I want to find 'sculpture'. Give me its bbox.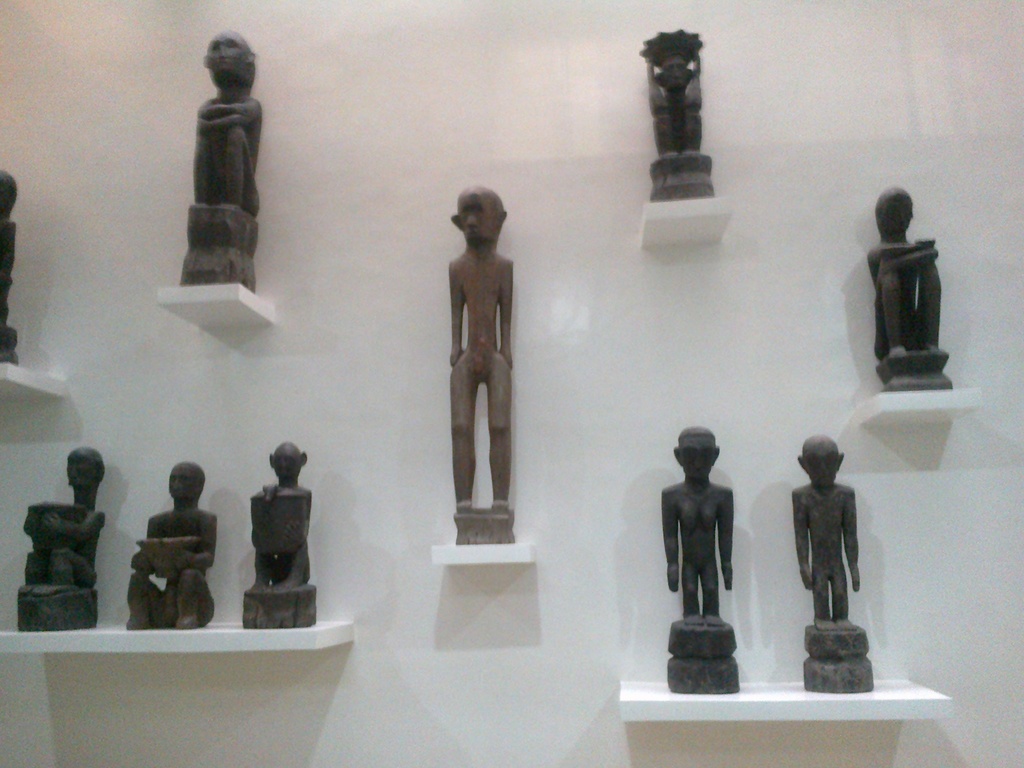
124:462:221:630.
